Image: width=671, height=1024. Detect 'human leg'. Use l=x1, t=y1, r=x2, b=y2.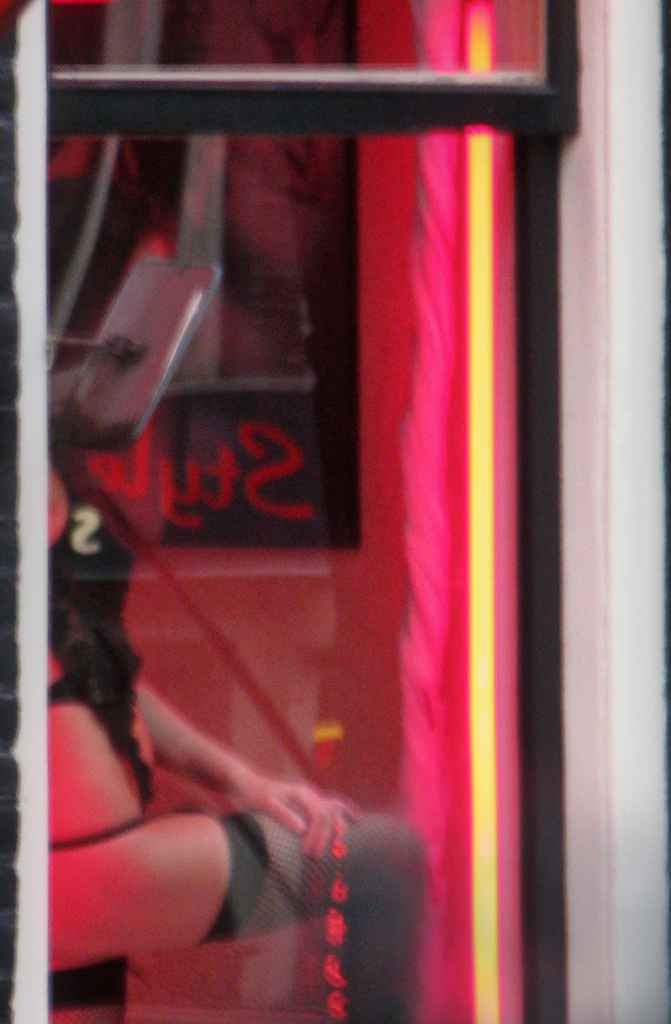
l=37, t=814, r=421, b=1023.
